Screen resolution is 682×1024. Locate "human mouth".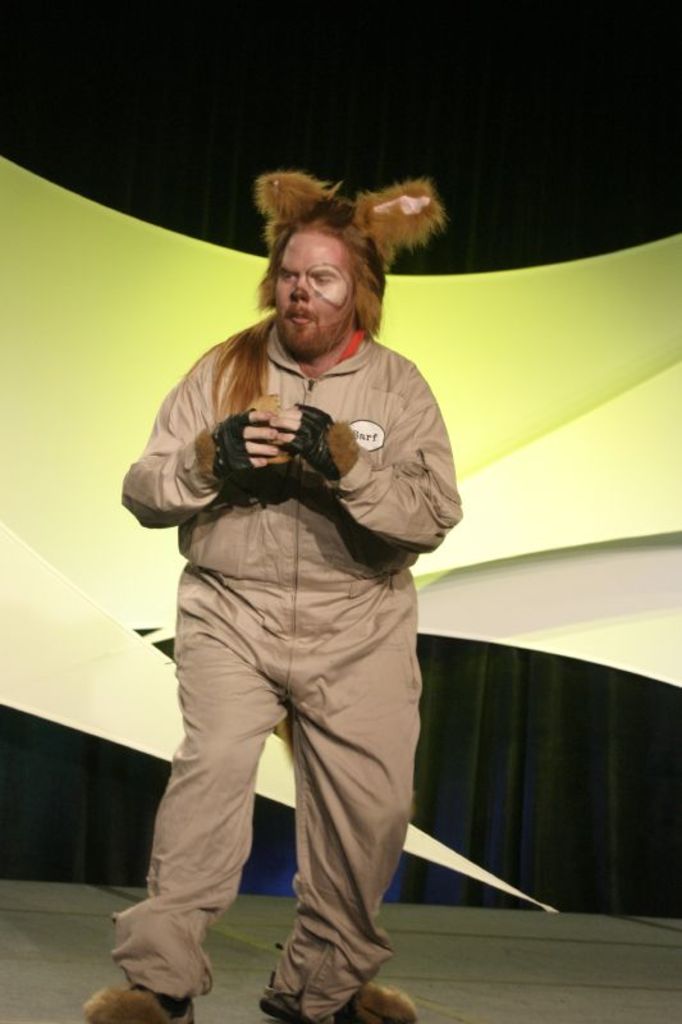
region(283, 305, 319, 332).
